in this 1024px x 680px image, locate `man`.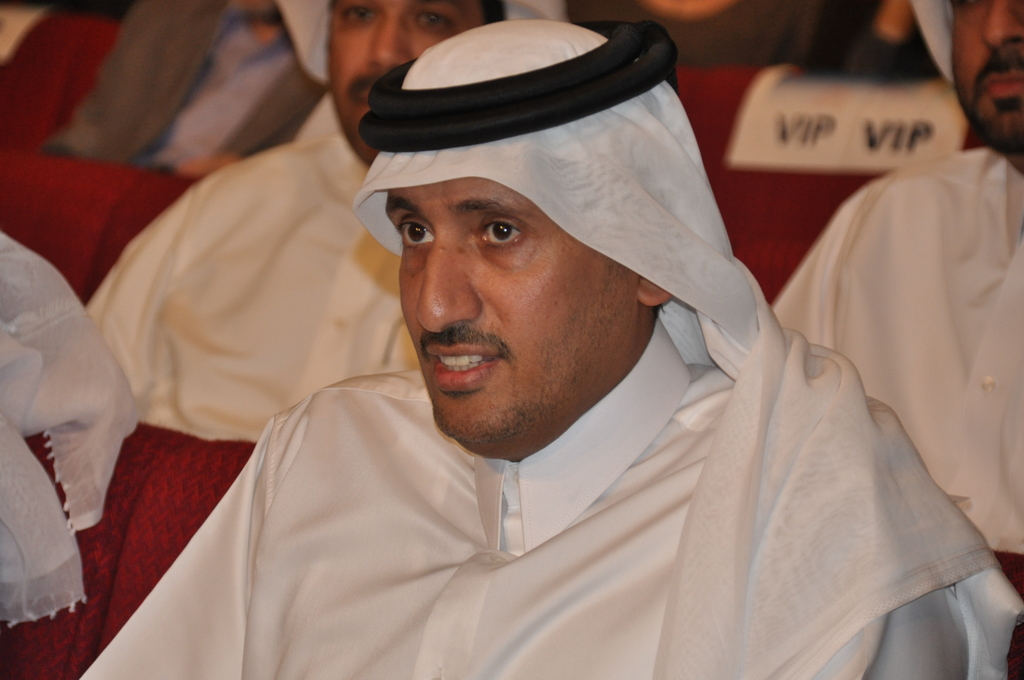
Bounding box: x1=75 y1=0 x2=514 y2=442.
